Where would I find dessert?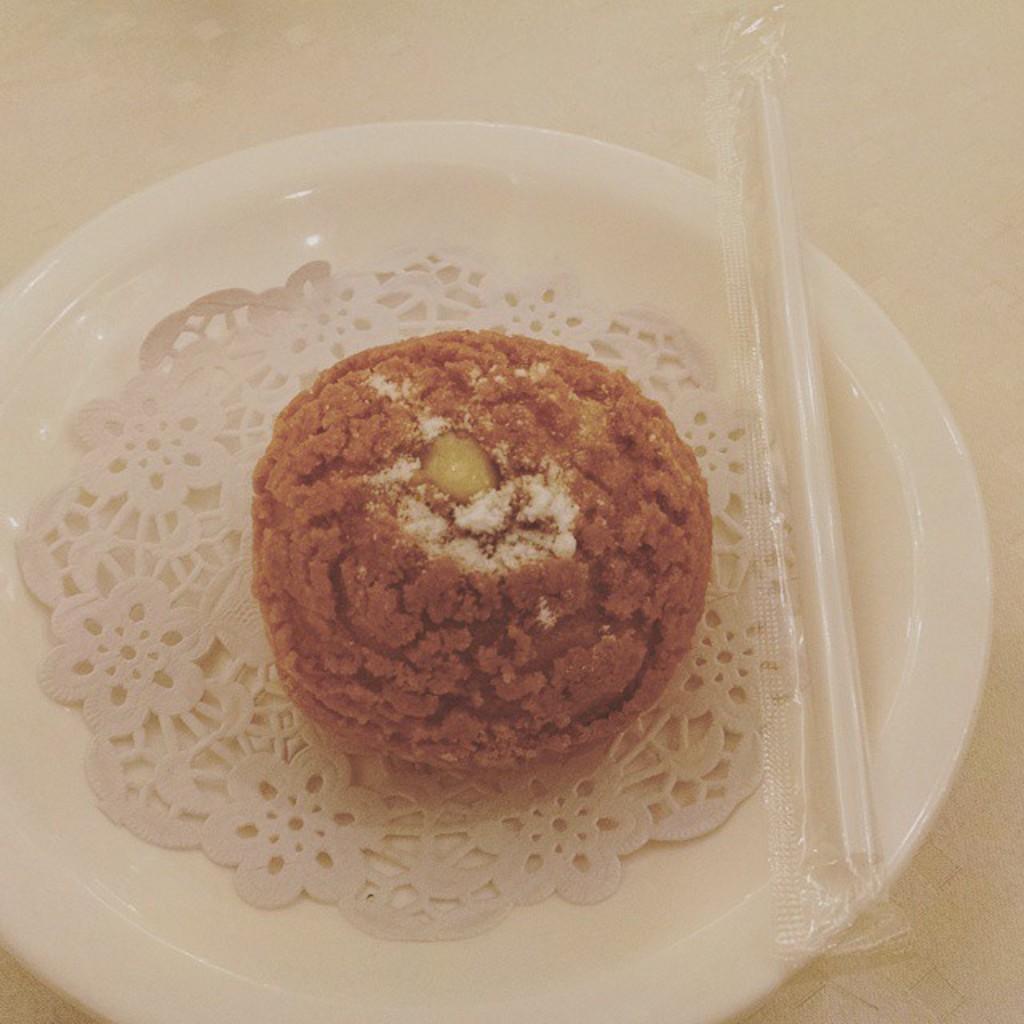
At l=266, t=334, r=696, b=795.
